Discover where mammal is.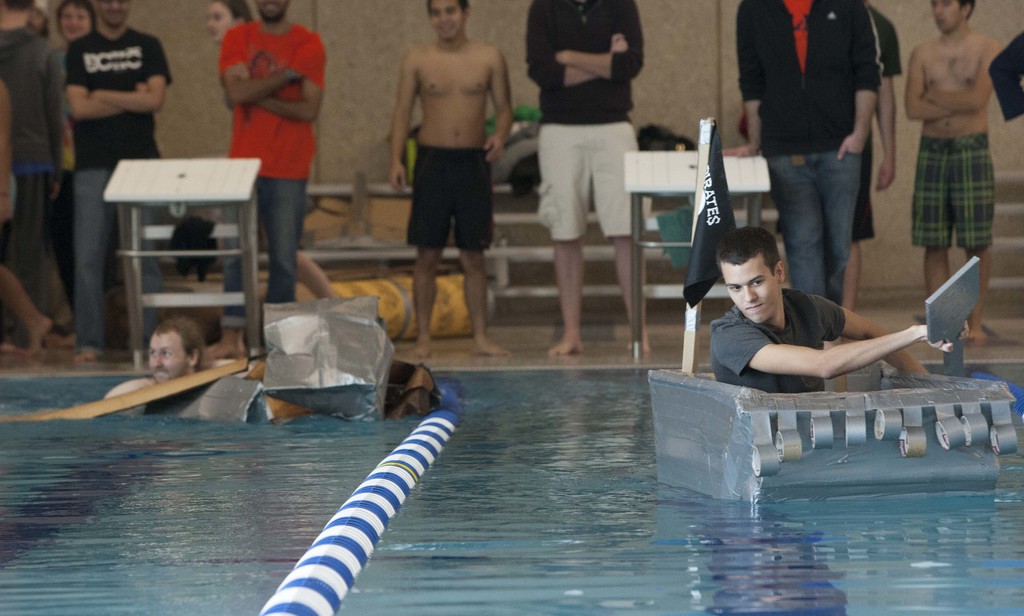
Discovered at 205 3 342 301.
